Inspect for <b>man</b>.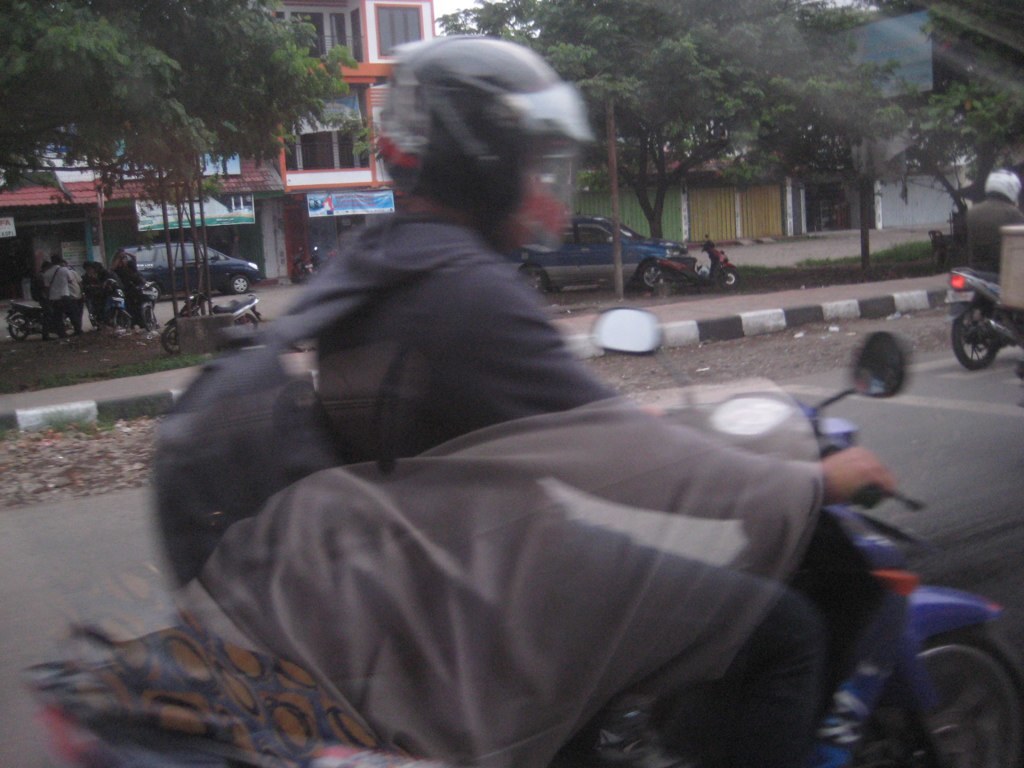
Inspection: {"left": 960, "top": 160, "right": 1023, "bottom": 276}.
